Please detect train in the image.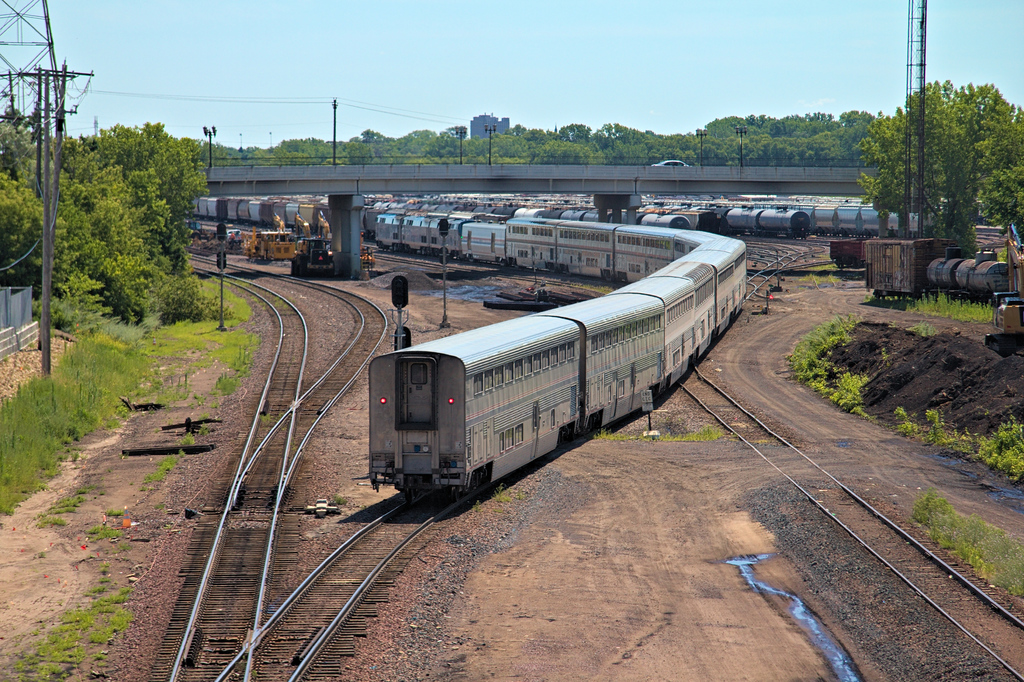
(365,213,749,500).
